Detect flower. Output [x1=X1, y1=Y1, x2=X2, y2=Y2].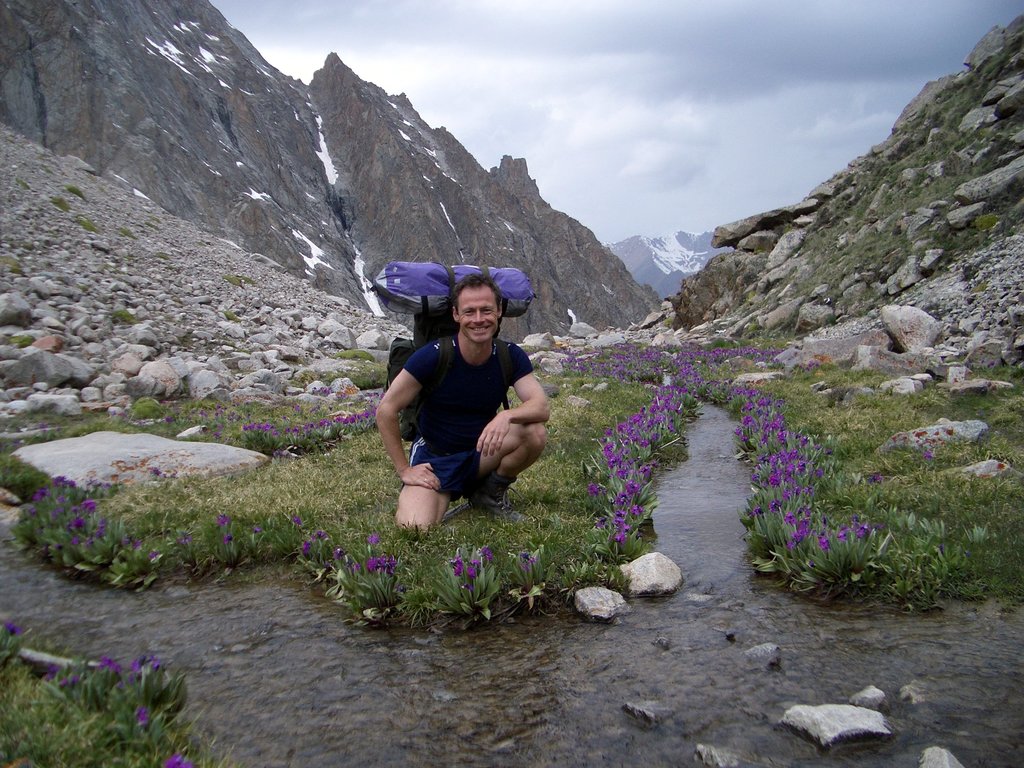
[x1=3, y1=622, x2=21, y2=636].
